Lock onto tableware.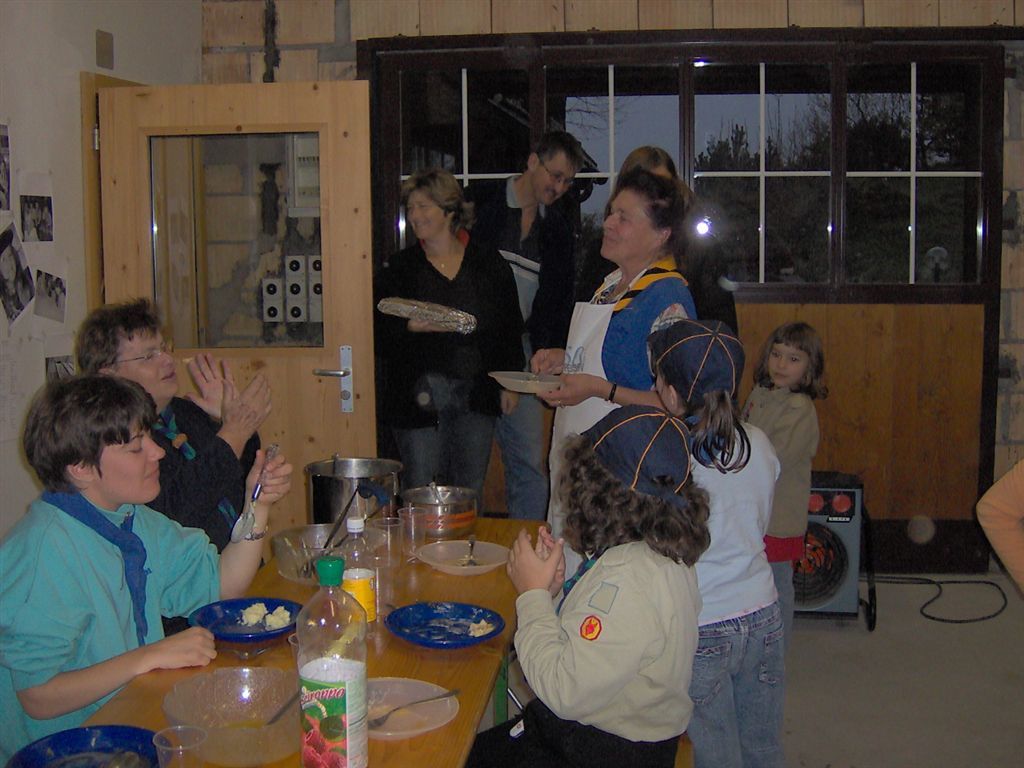
Locked: <box>363,517,413,609</box>.
